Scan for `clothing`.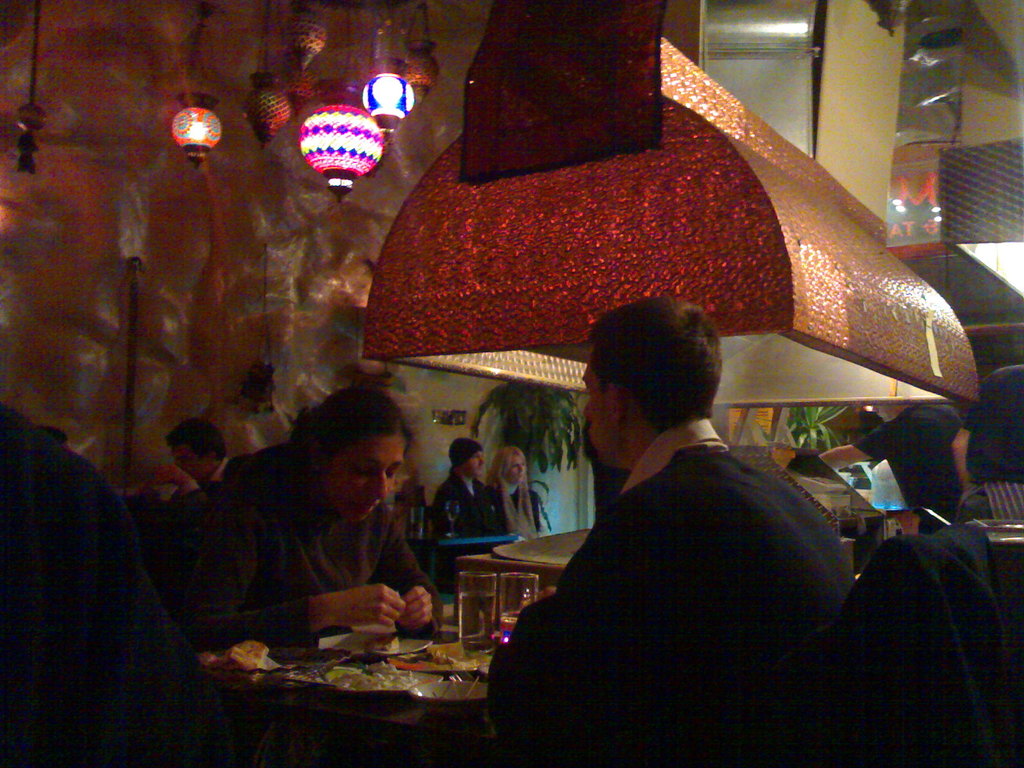
Scan result: detection(785, 519, 1023, 767).
